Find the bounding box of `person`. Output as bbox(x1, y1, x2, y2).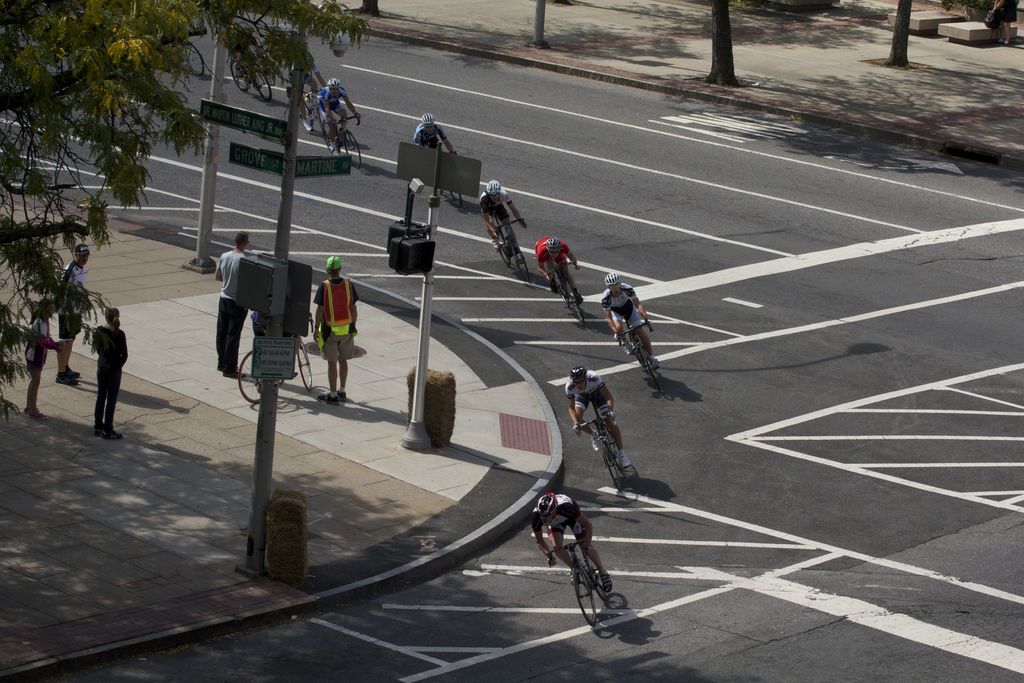
bbox(529, 493, 614, 592).
